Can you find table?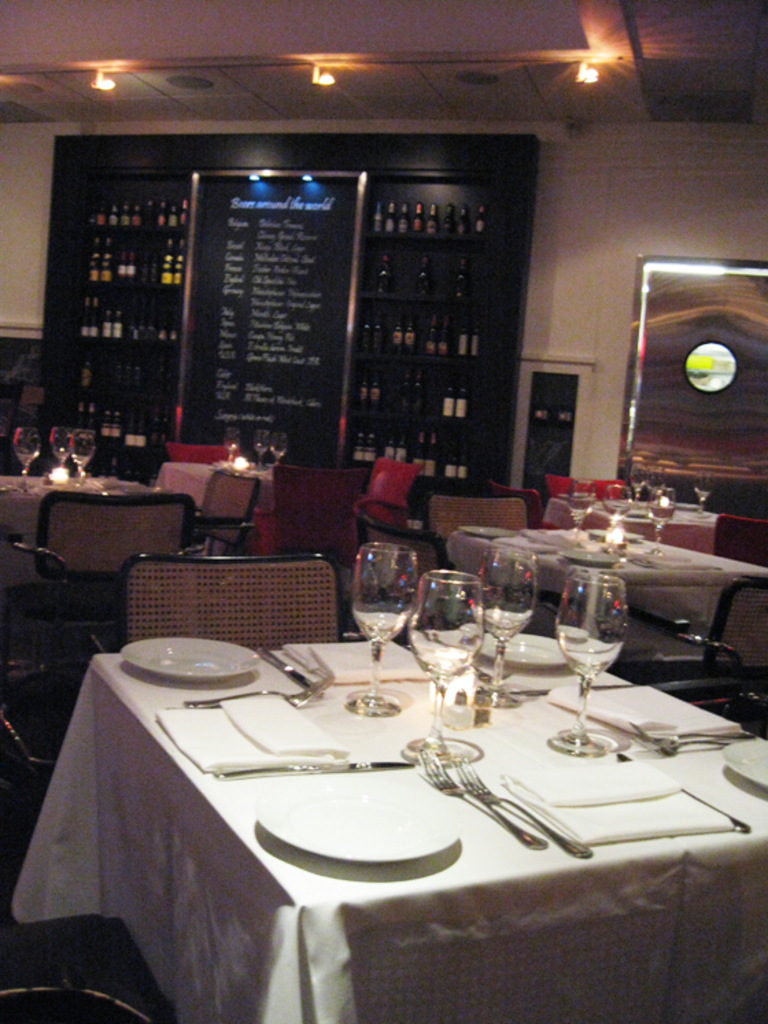
Yes, bounding box: select_region(455, 528, 767, 661).
